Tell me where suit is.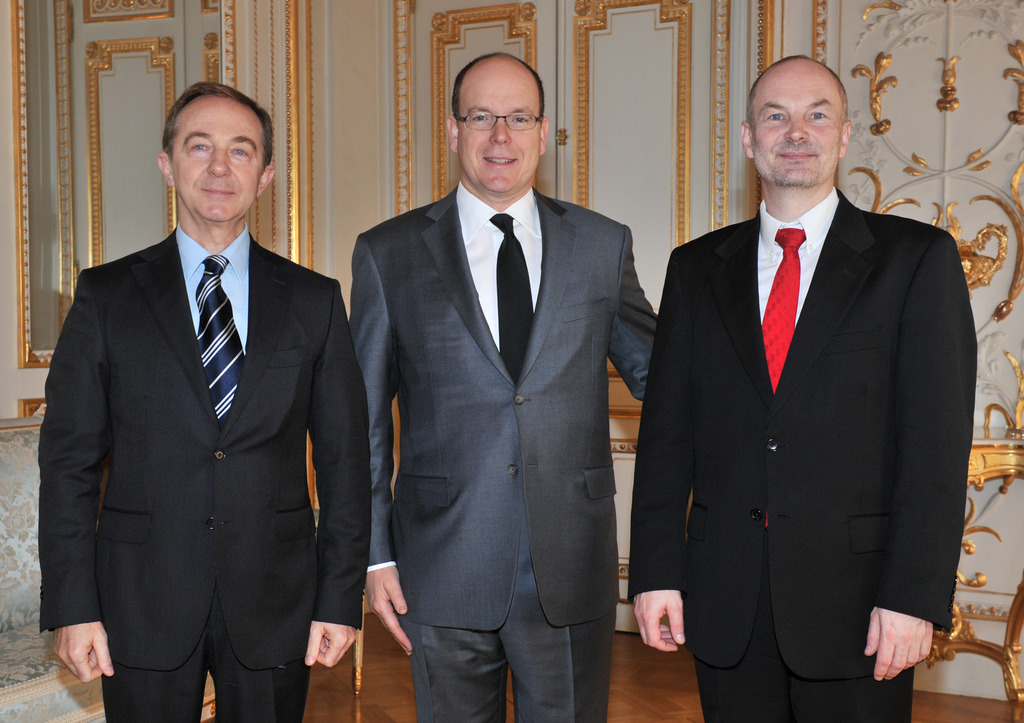
suit is at bbox=[625, 190, 973, 722].
